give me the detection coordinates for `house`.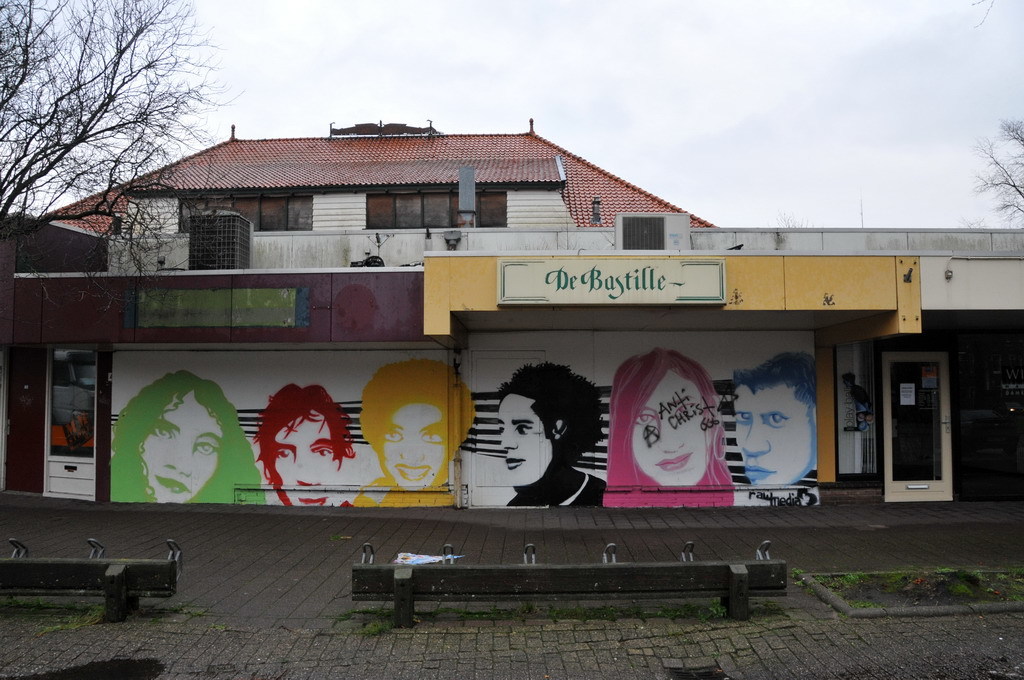
<box>52,113,779,315</box>.
